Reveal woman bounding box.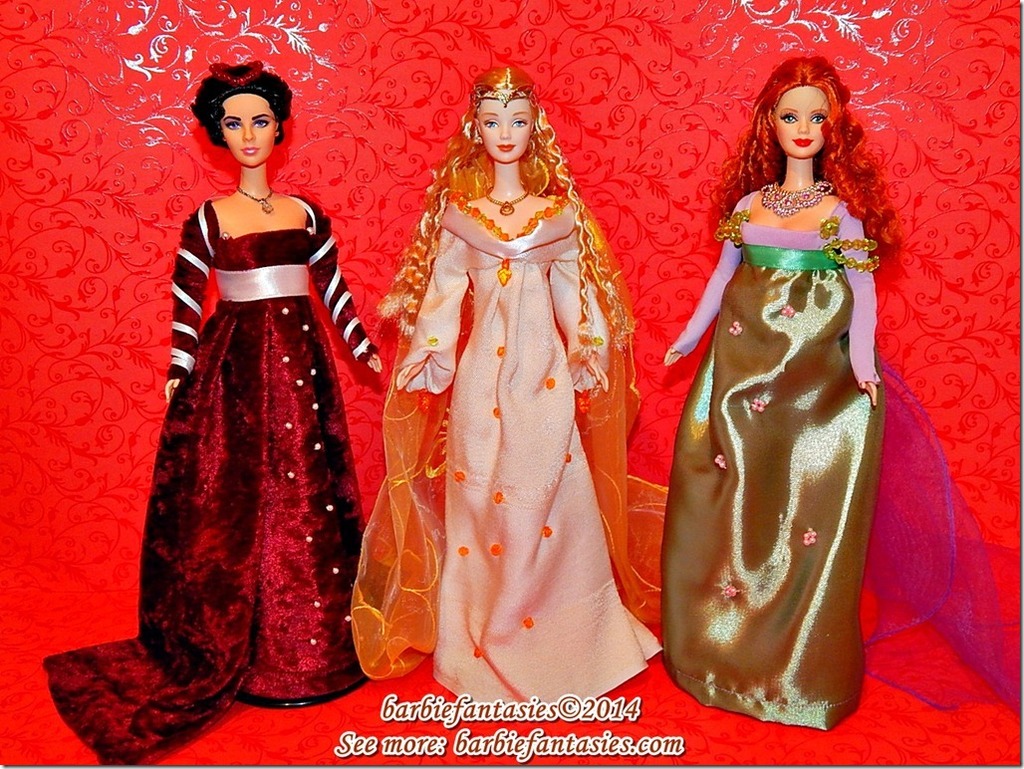
Revealed: [left=661, top=56, right=894, bottom=732].
